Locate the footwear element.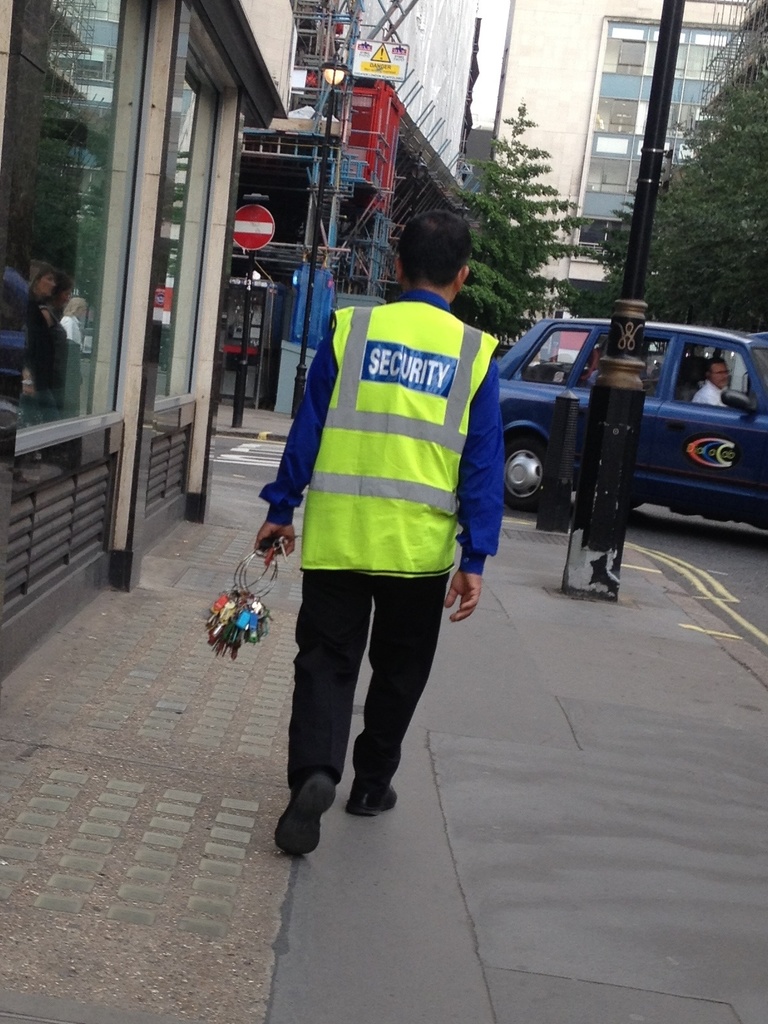
Element bbox: left=350, top=776, right=401, bottom=817.
